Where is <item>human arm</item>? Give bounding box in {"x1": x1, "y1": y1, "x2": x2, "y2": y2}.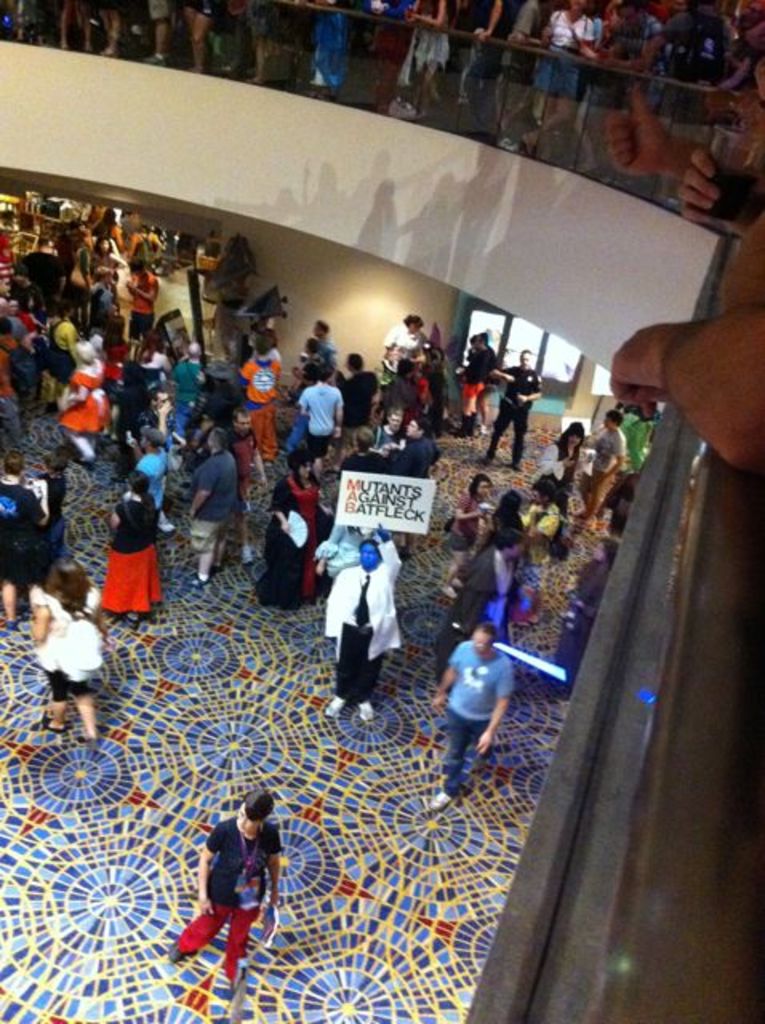
{"x1": 480, "y1": 362, "x2": 514, "y2": 384}.
